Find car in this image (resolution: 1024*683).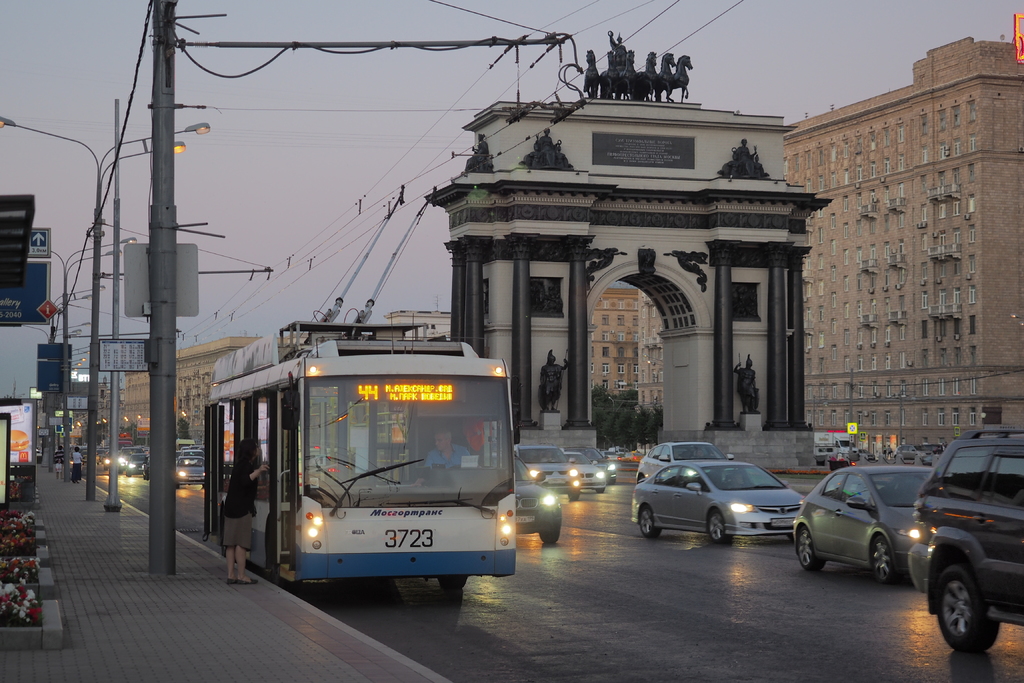
910 431 1023 658.
